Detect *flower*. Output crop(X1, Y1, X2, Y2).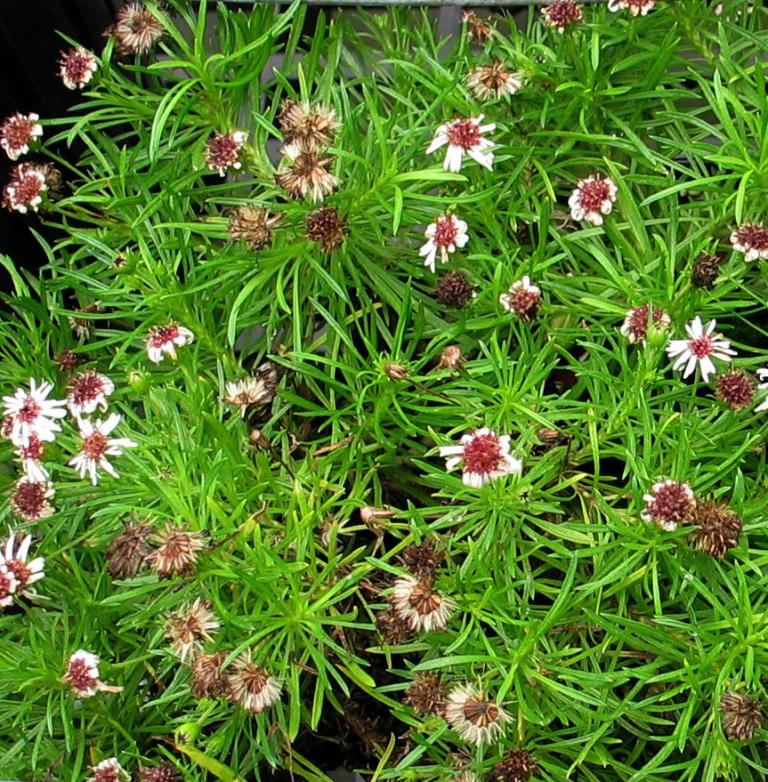
crop(56, 47, 97, 92).
